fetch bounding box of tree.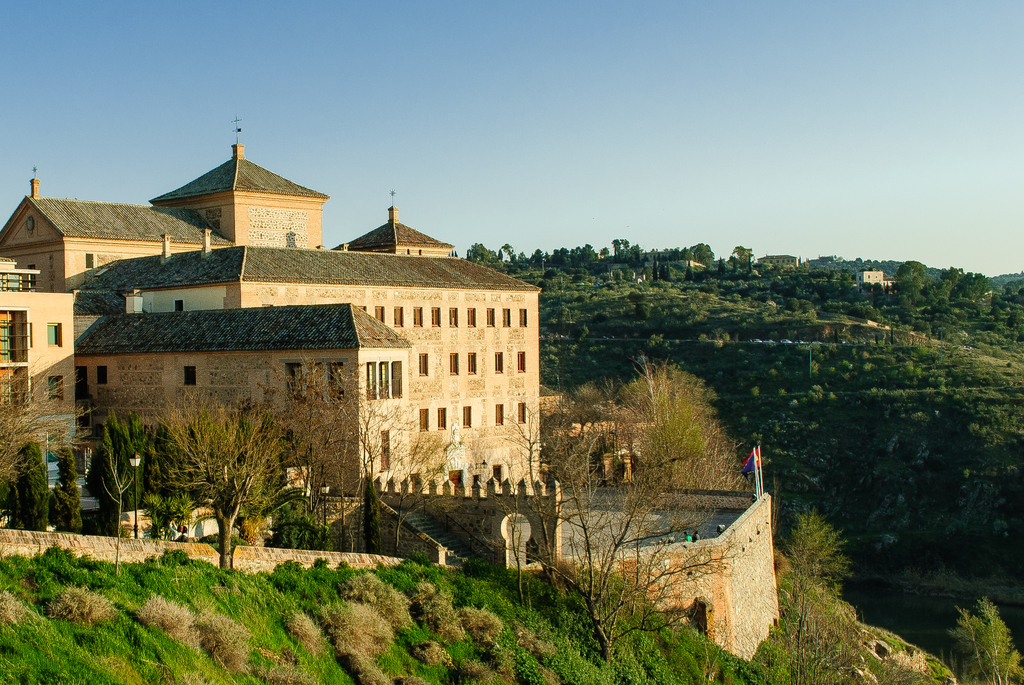
Bbox: (x1=13, y1=440, x2=45, y2=533).
